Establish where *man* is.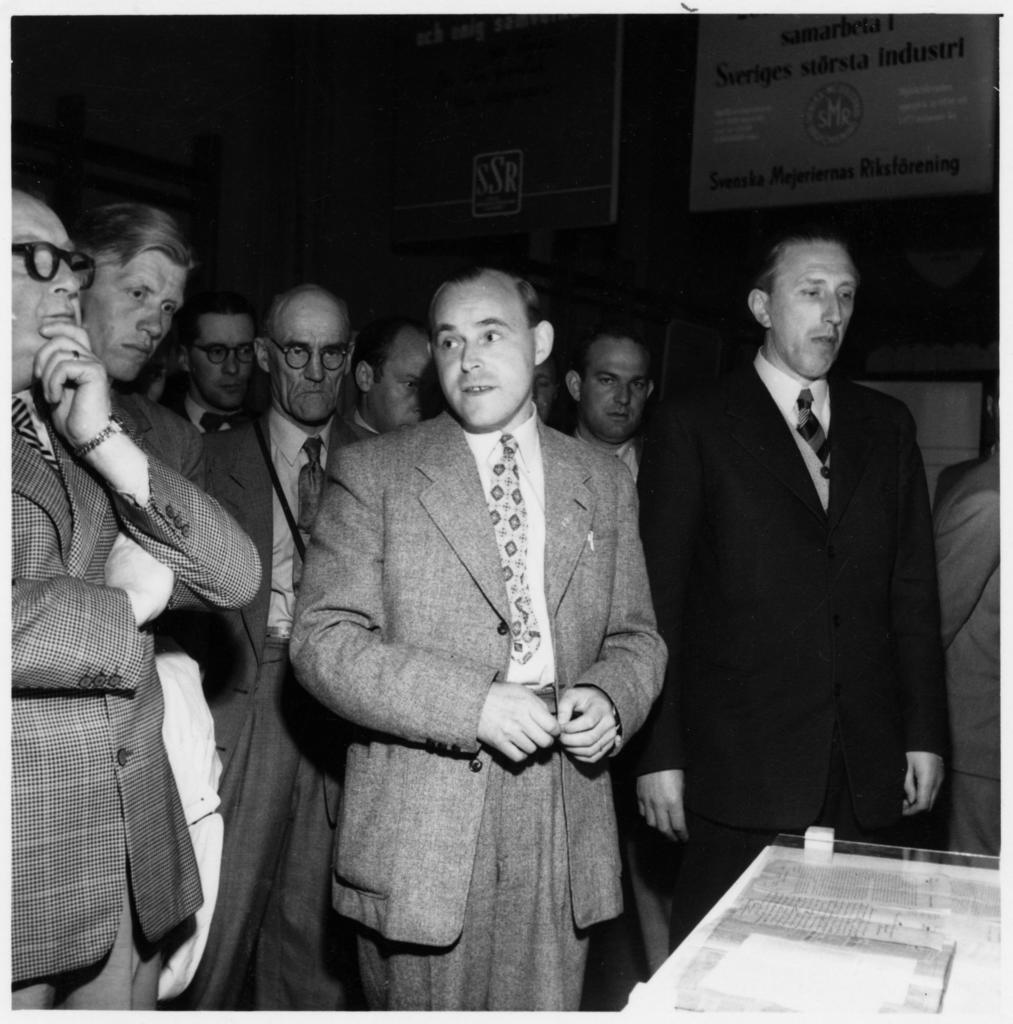
Established at 177, 277, 389, 1017.
